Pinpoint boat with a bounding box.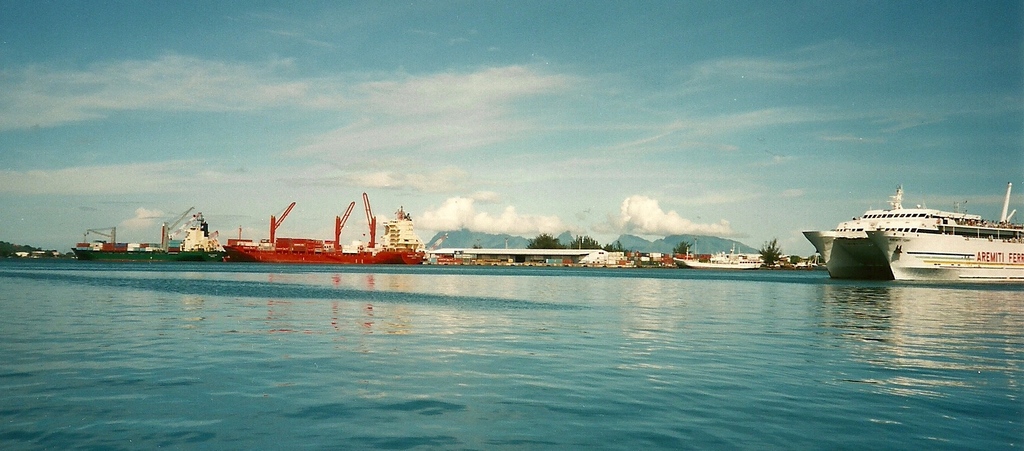
(865, 219, 1023, 287).
